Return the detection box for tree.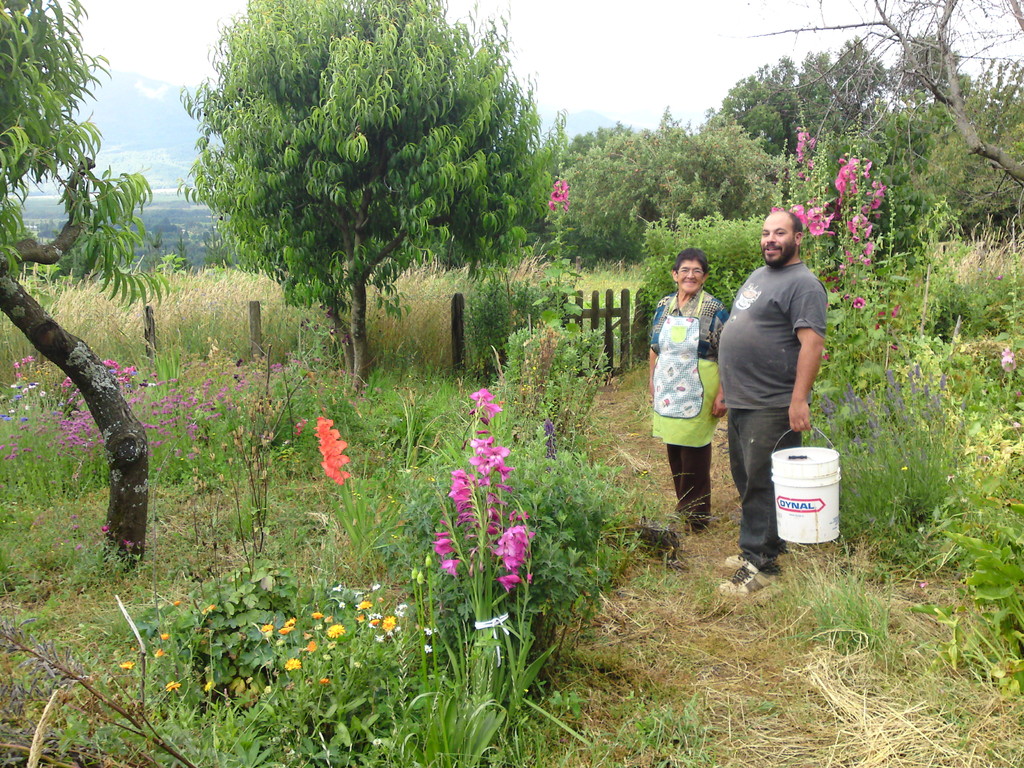
BBox(531, 126, 639, 254).
